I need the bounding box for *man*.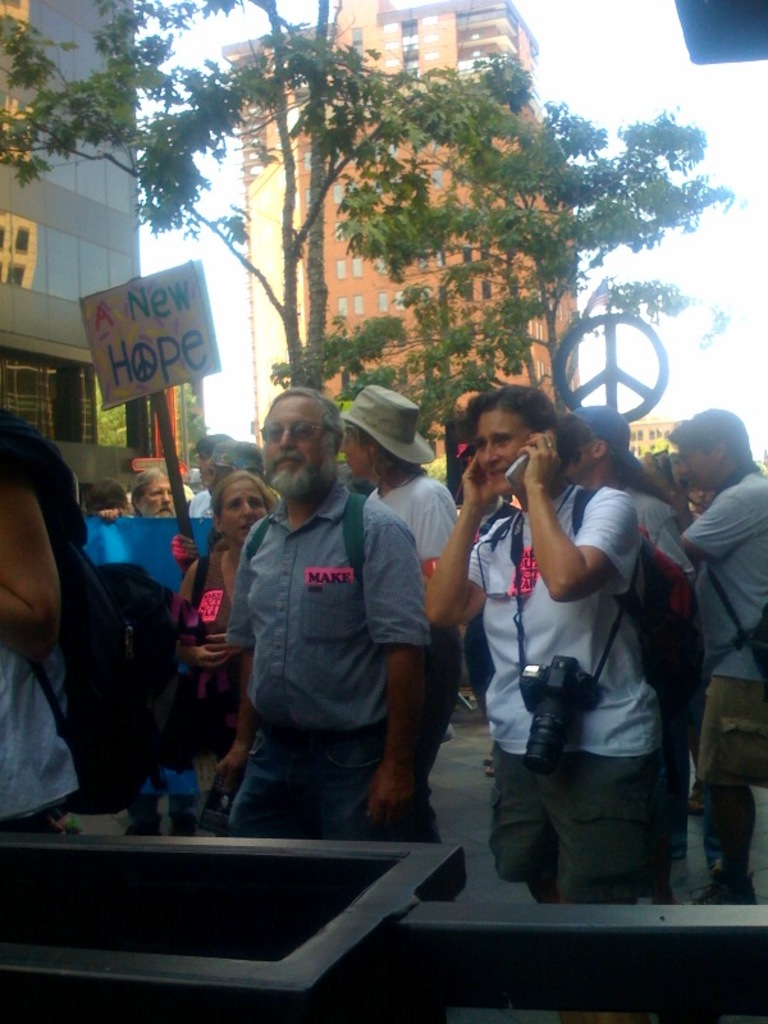
Here it is: region(666, 403, 767, 902).
